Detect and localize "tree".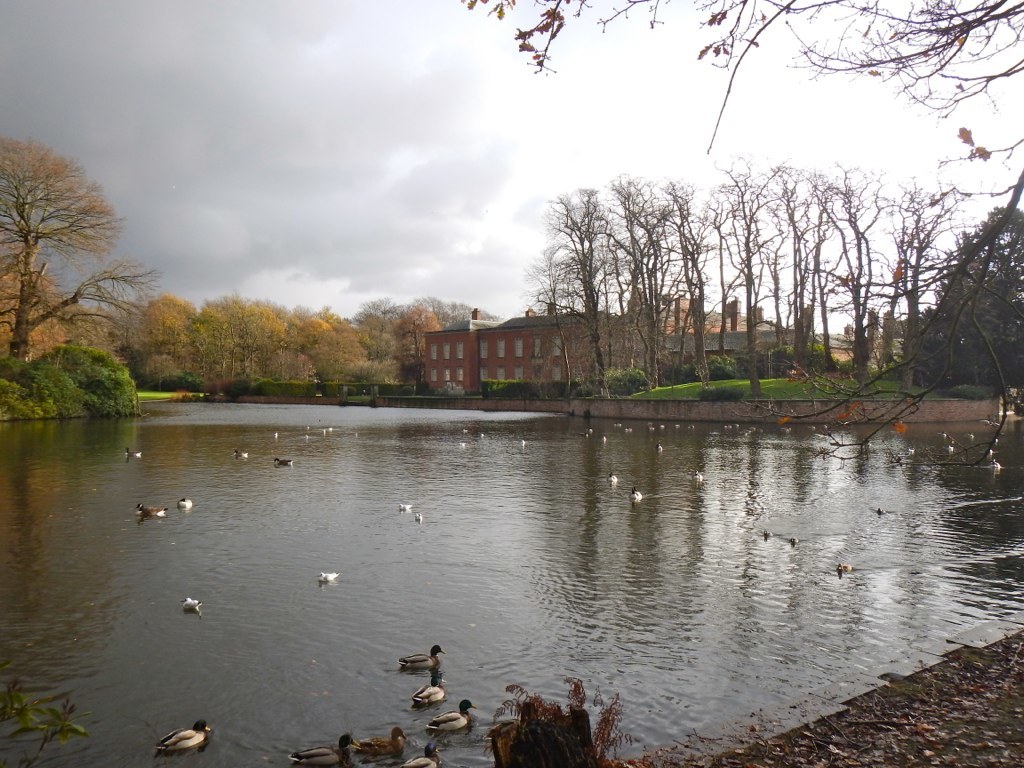
Localized at [left=202, top=296, right=236, bottom=373].
